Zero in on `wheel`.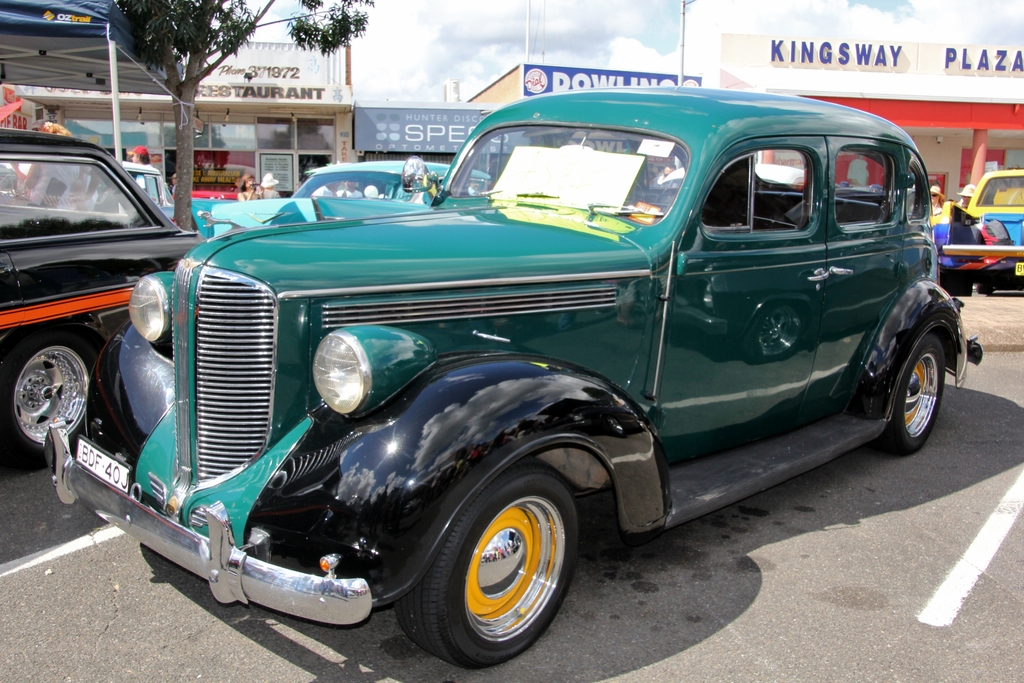
Zeroed in: {"left": 942, "top": 277, "right": 973, "bottom": 298}.
